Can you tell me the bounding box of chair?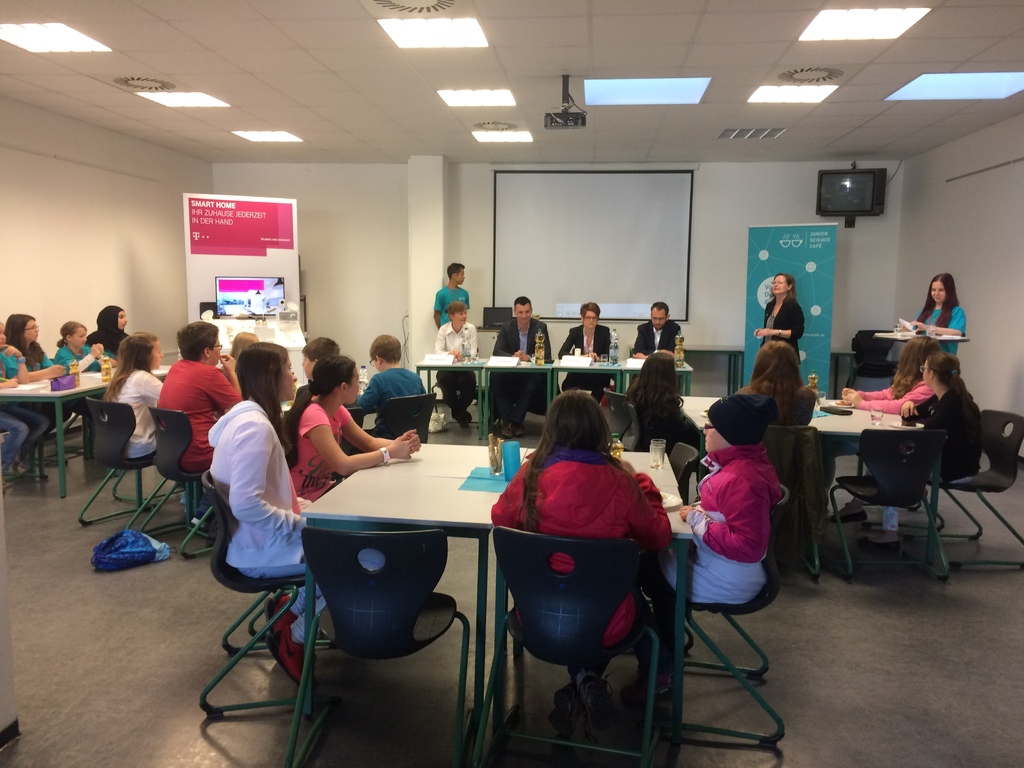
Rect(903, 412, 1023, 570).
